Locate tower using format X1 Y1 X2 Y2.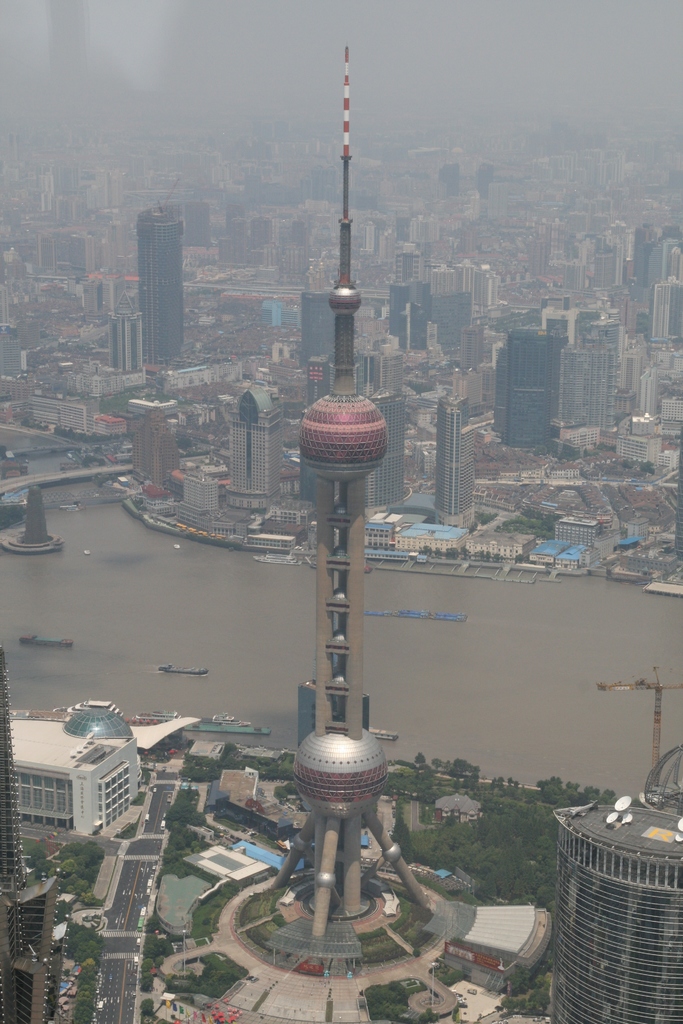
208 216 253 268.
